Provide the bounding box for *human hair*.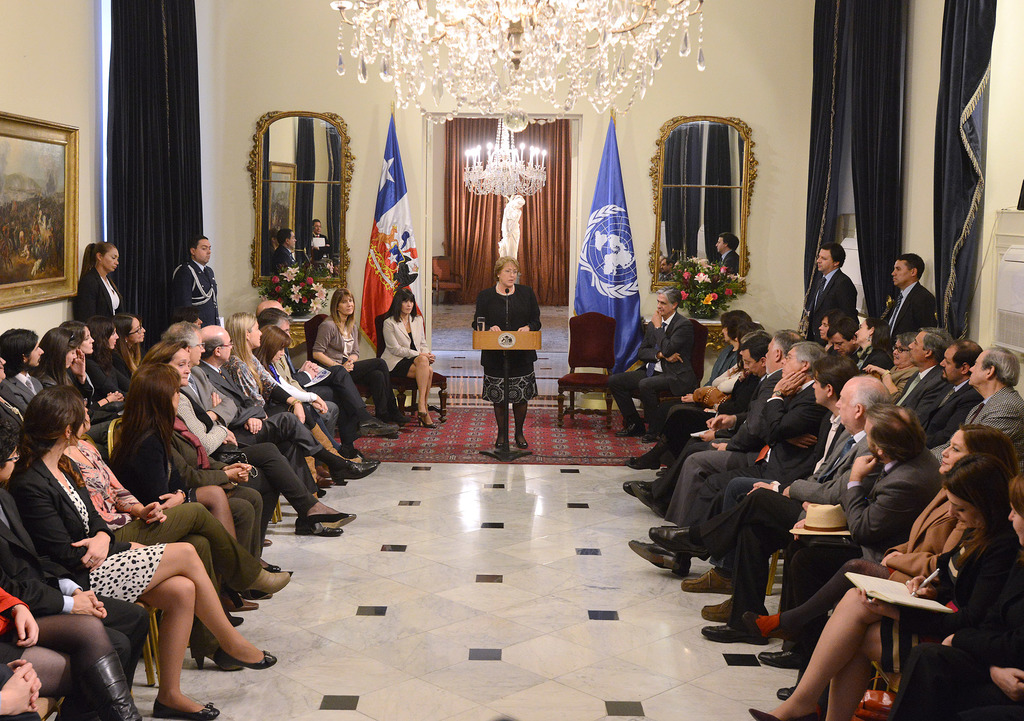
225, 312, 254, 365.
